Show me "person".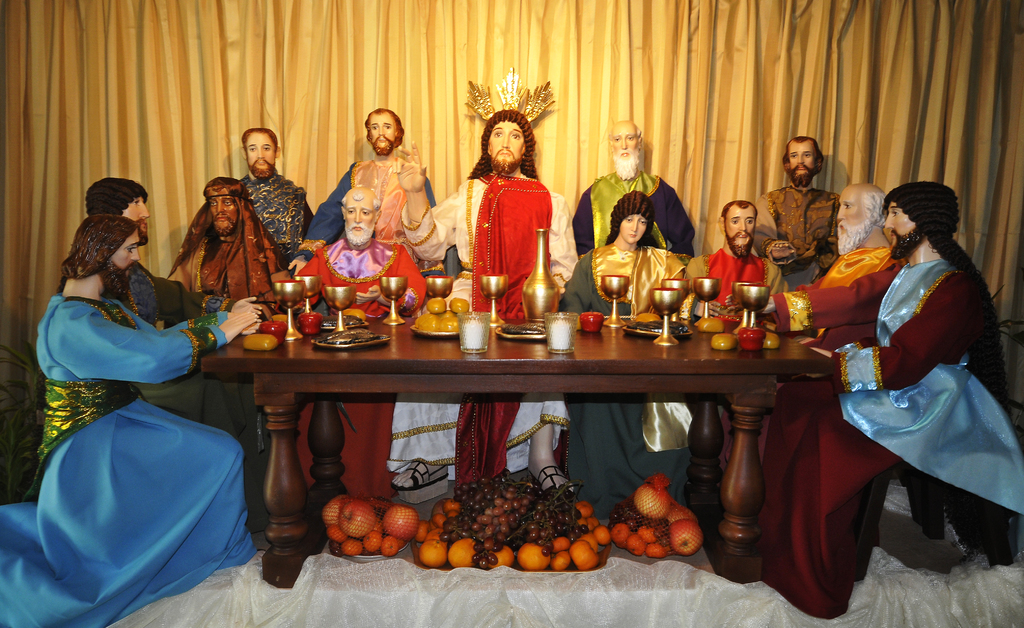
"person" is here: region(0, 215, 262, 627).
